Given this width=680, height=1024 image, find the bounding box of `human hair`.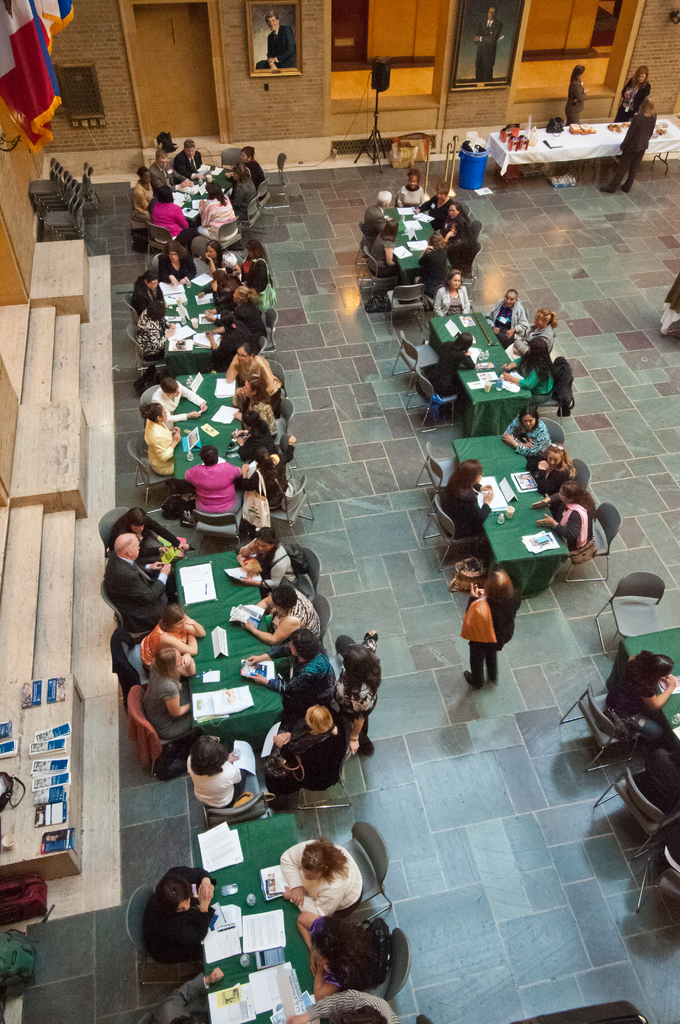
[x1=444, y1=460, x2=481, y2=498].
